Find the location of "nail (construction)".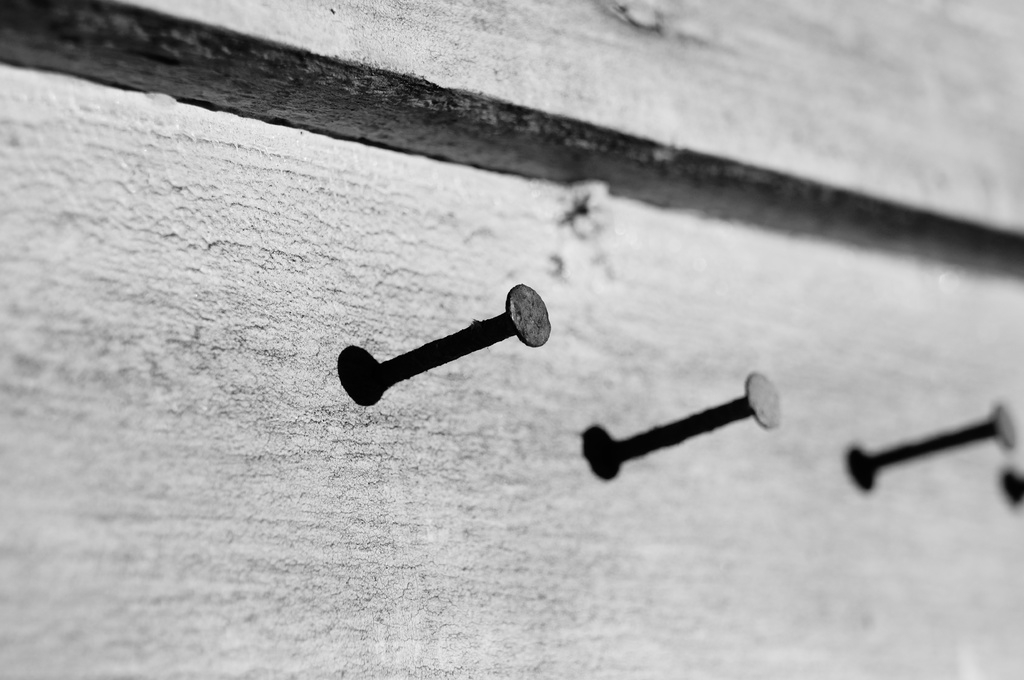
Location: <box>374,284,554,385</box>.
